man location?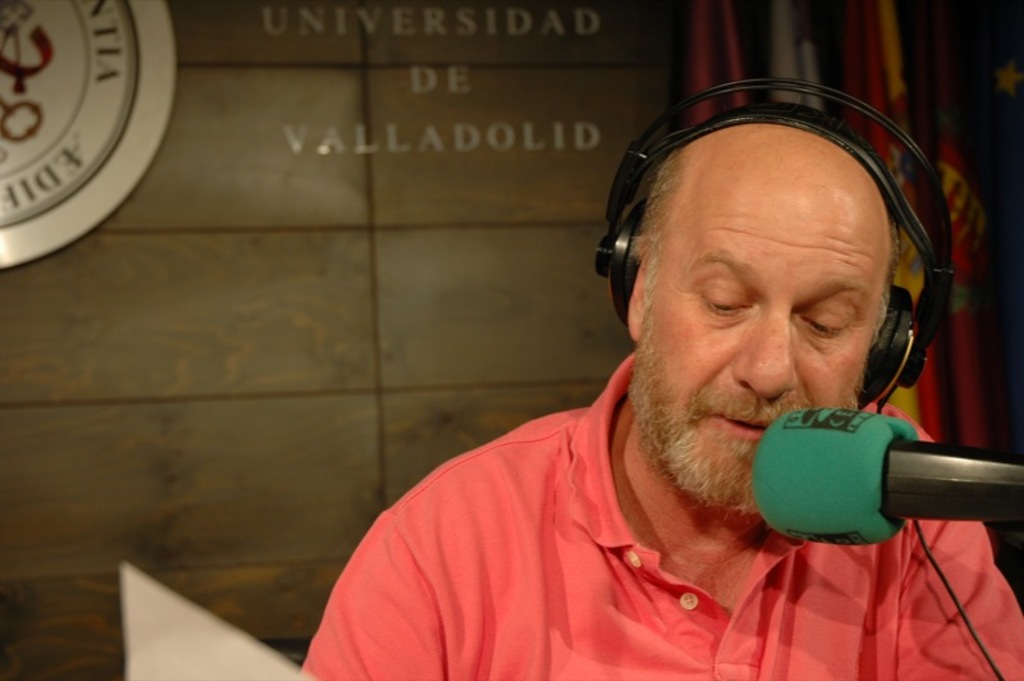
[x1=279, y1=46, x2=1023, y2=680]
